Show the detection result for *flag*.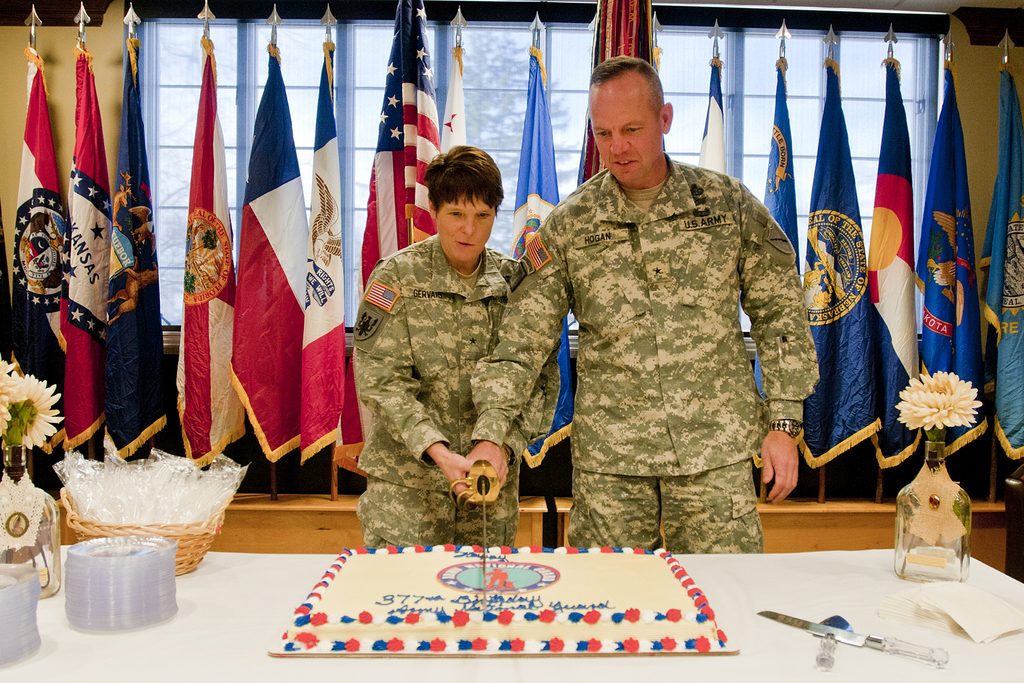
x1=357 y1=0 x2=444 y2=297.
